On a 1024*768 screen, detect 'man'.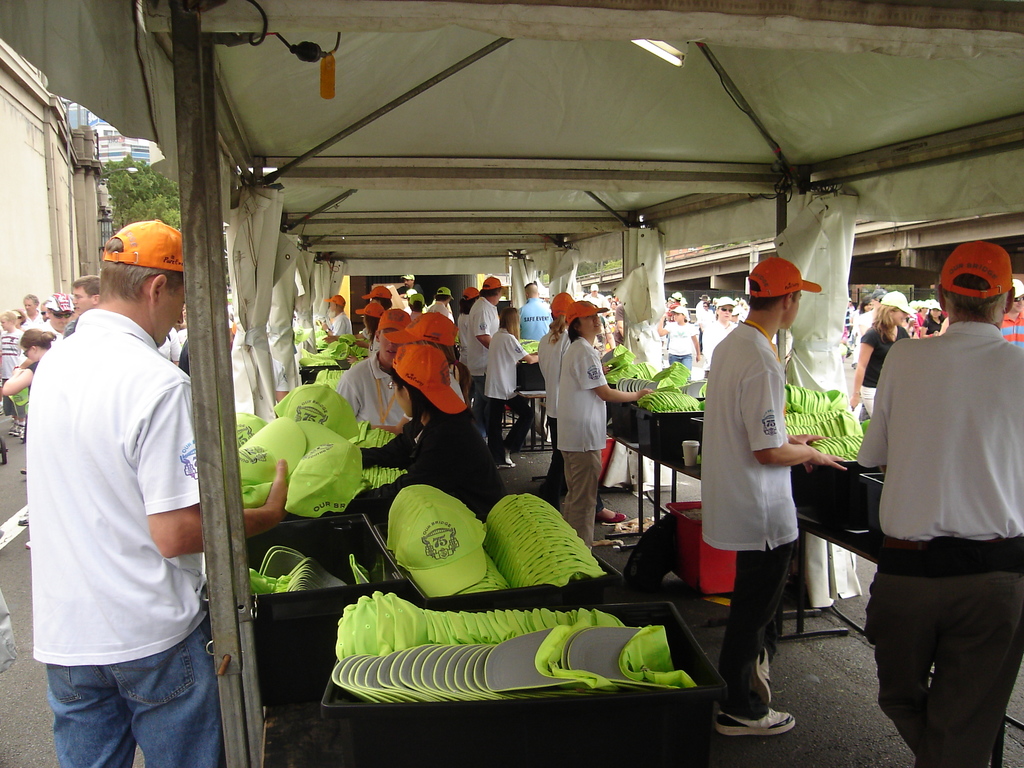
{"x1": 354, "y1": 341, "x2": 510, "y2": 534}.
